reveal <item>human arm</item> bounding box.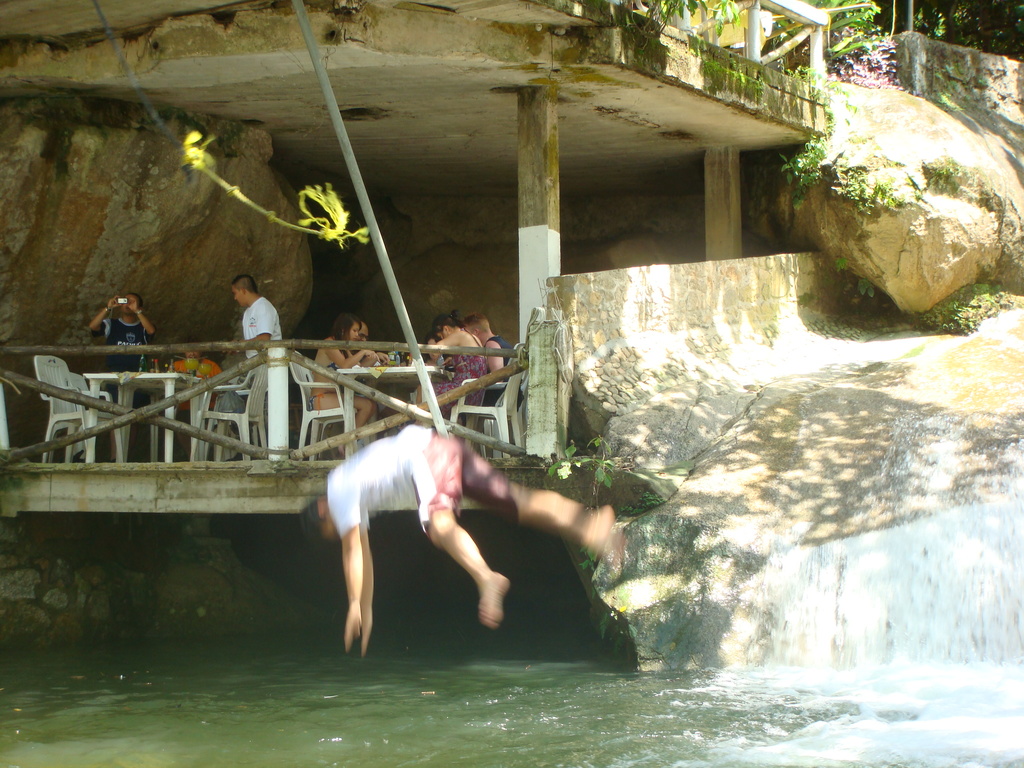
Revealed: select_region(340, 502, 362, 646).
